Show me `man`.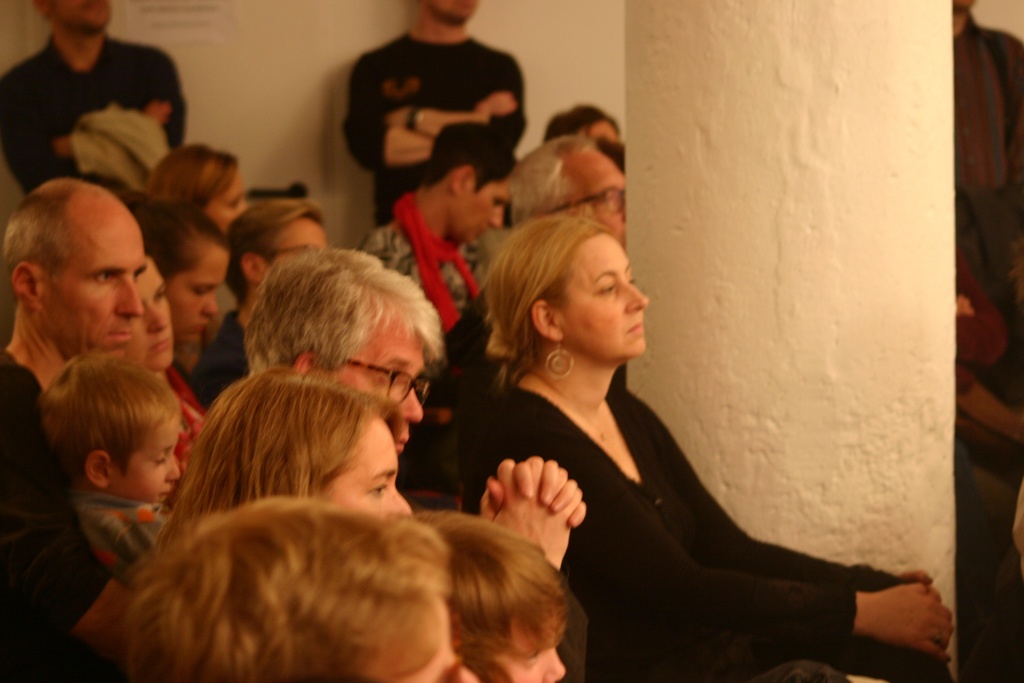
`man` is here: (left=232, top=243, right=585, bottom=682).
